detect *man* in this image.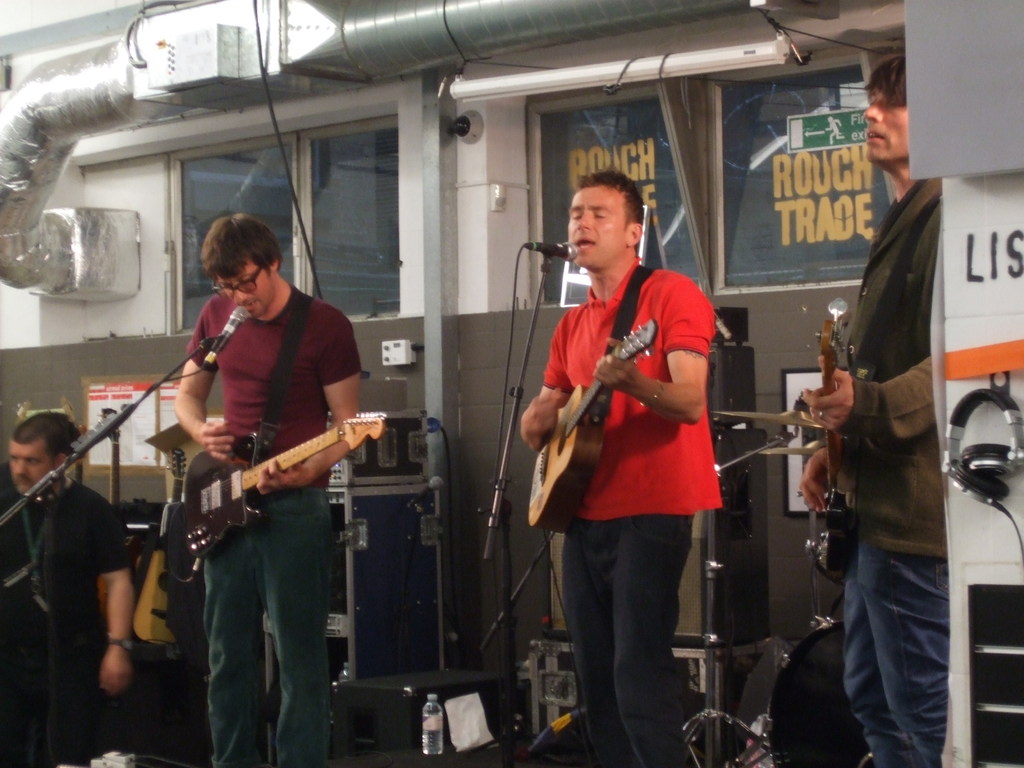
Detection: (789, 56, 948, 767).
